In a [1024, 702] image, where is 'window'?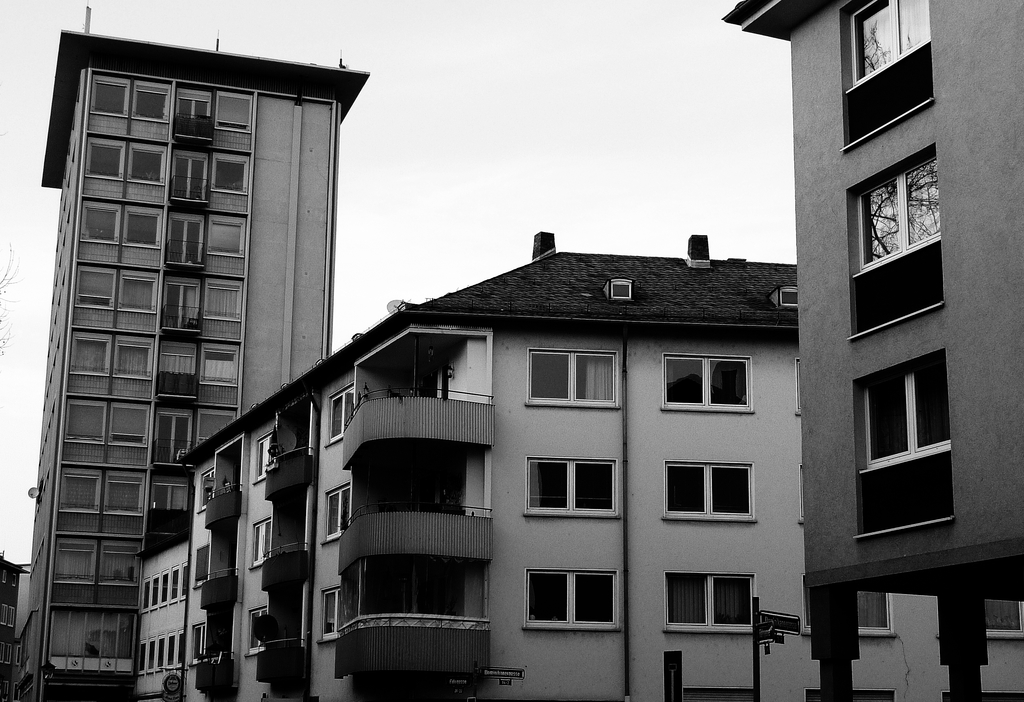
{"left": 244, "top": 605, "right": 271, "bottom": 658}.
